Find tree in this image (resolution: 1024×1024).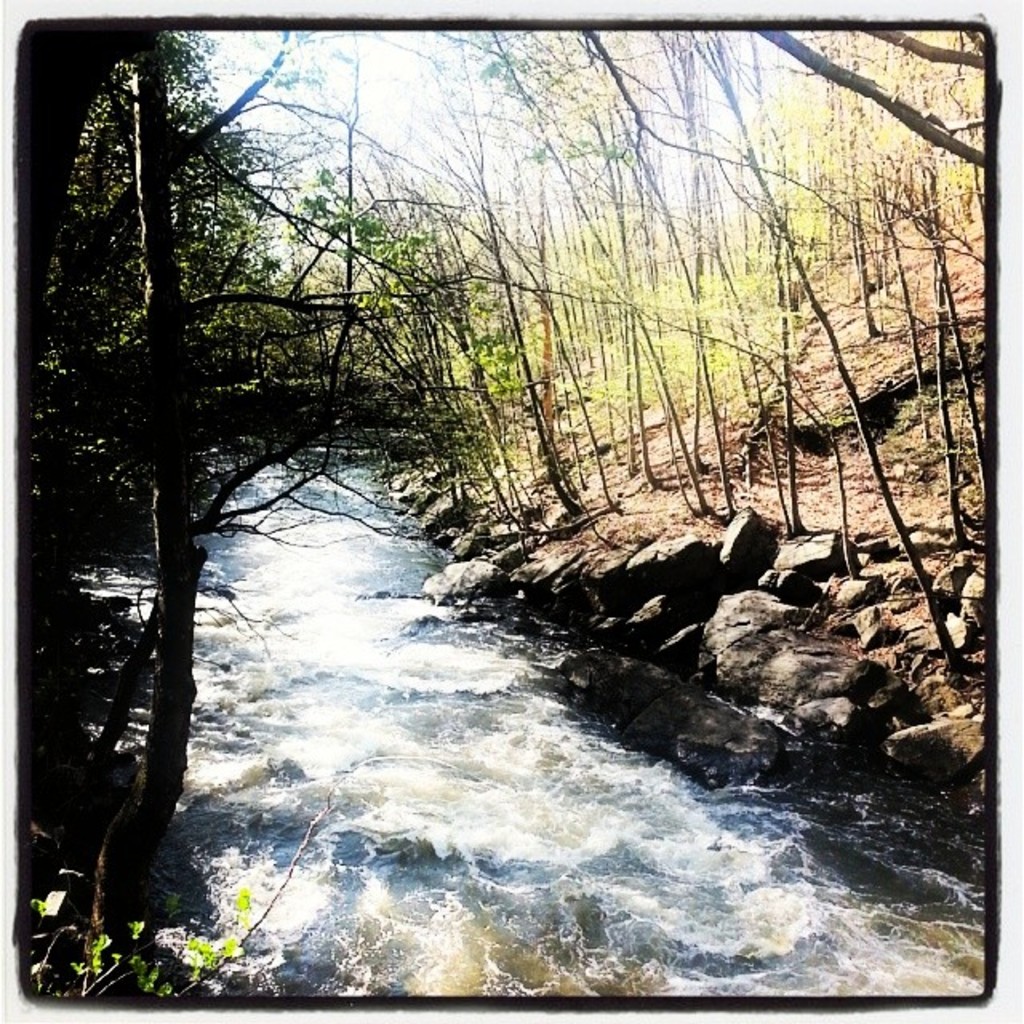
bbox=(602, 18, 966, 691).
